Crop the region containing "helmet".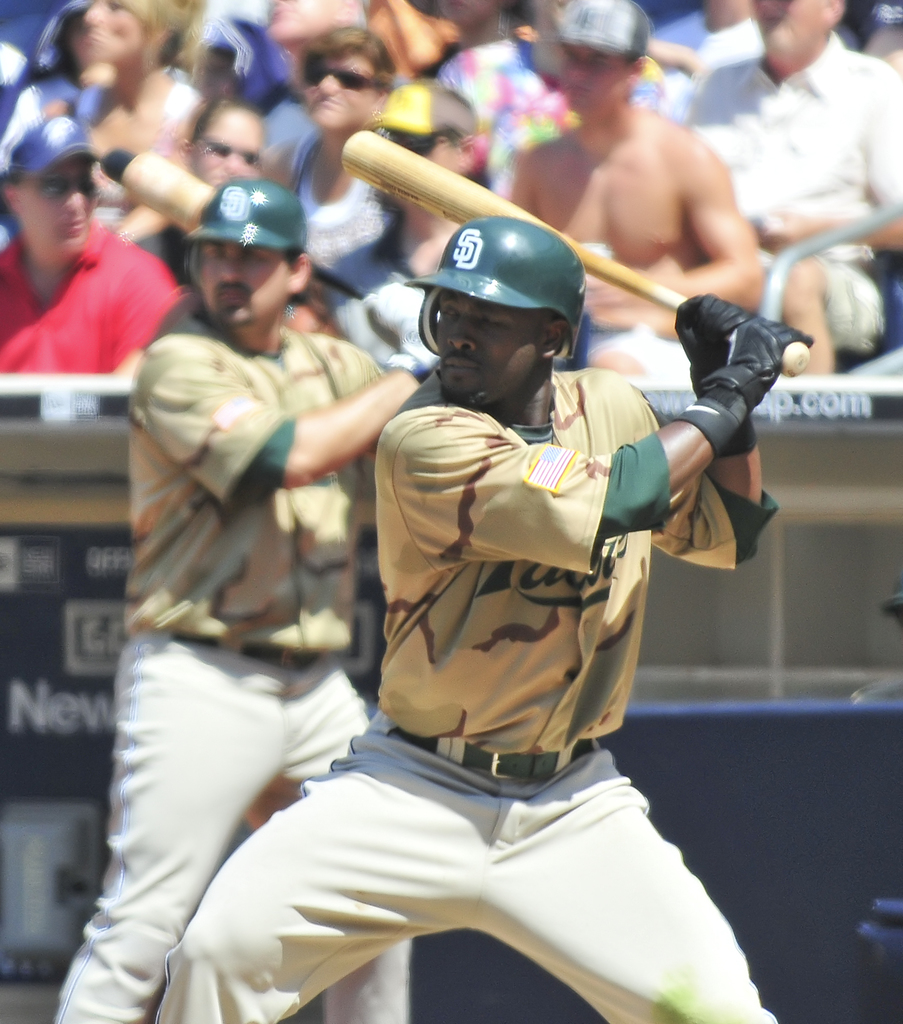
Crop region: box(403, 218, 586, 369).
